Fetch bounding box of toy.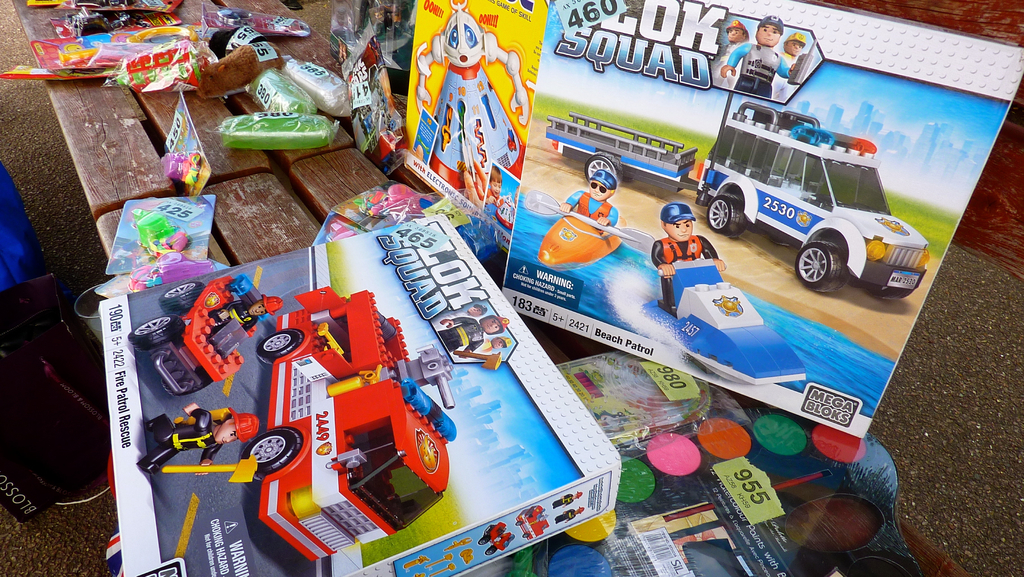
Bbox: <region>131, 207, 190, 257</region>.
